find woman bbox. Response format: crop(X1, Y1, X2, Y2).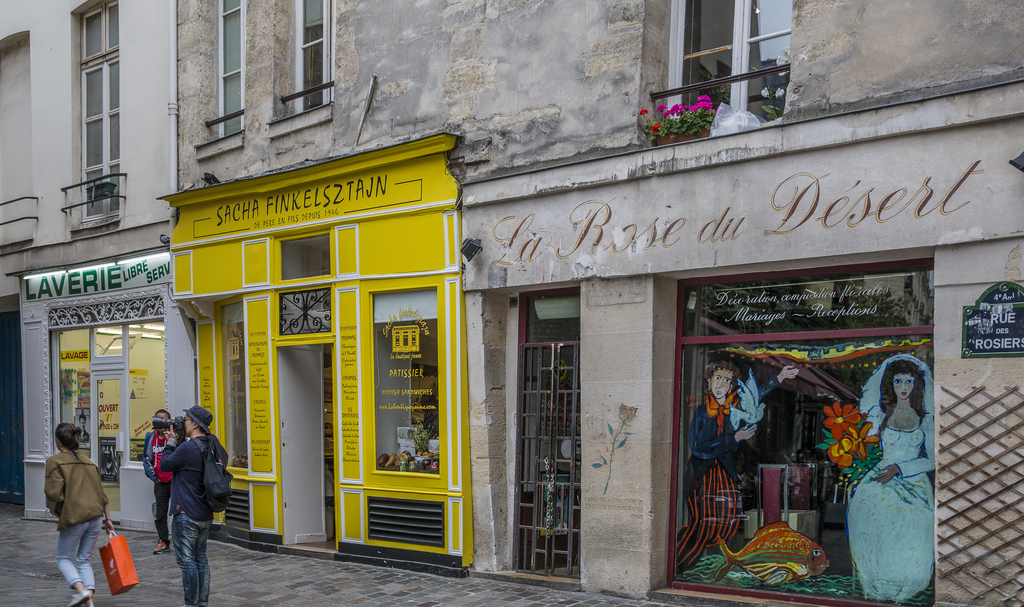
crop(43, 420, 113, 606).
